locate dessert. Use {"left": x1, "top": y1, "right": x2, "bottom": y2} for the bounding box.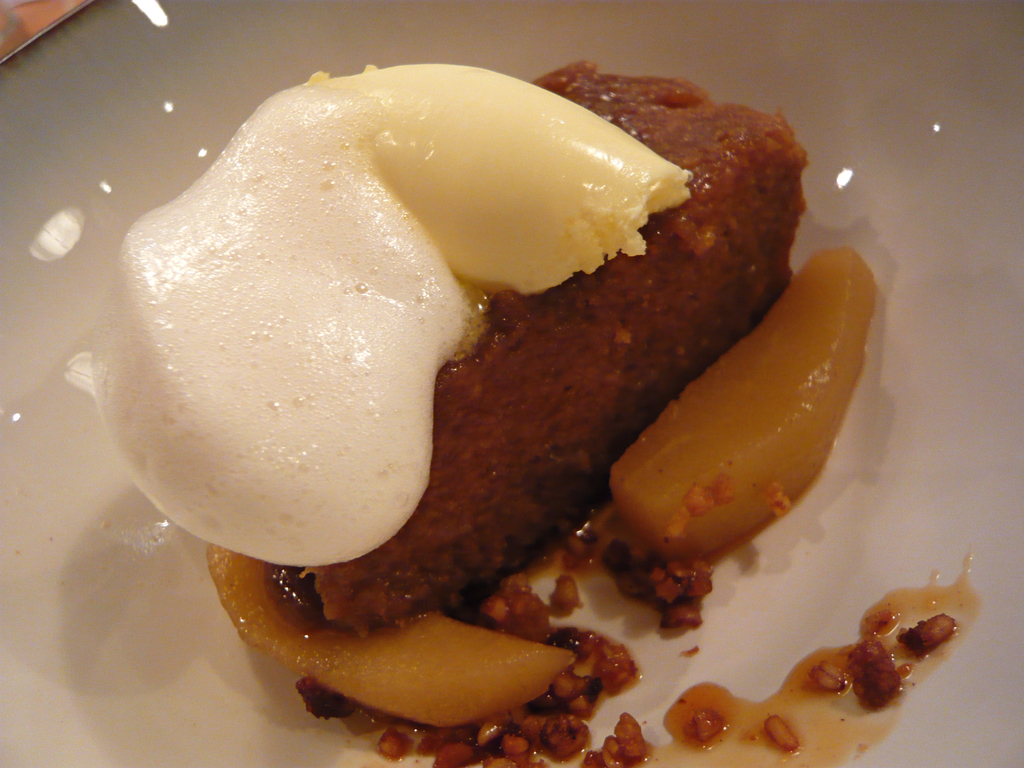
{"left": 98, "top": 82, "right": 893, "bottom": 700}.
